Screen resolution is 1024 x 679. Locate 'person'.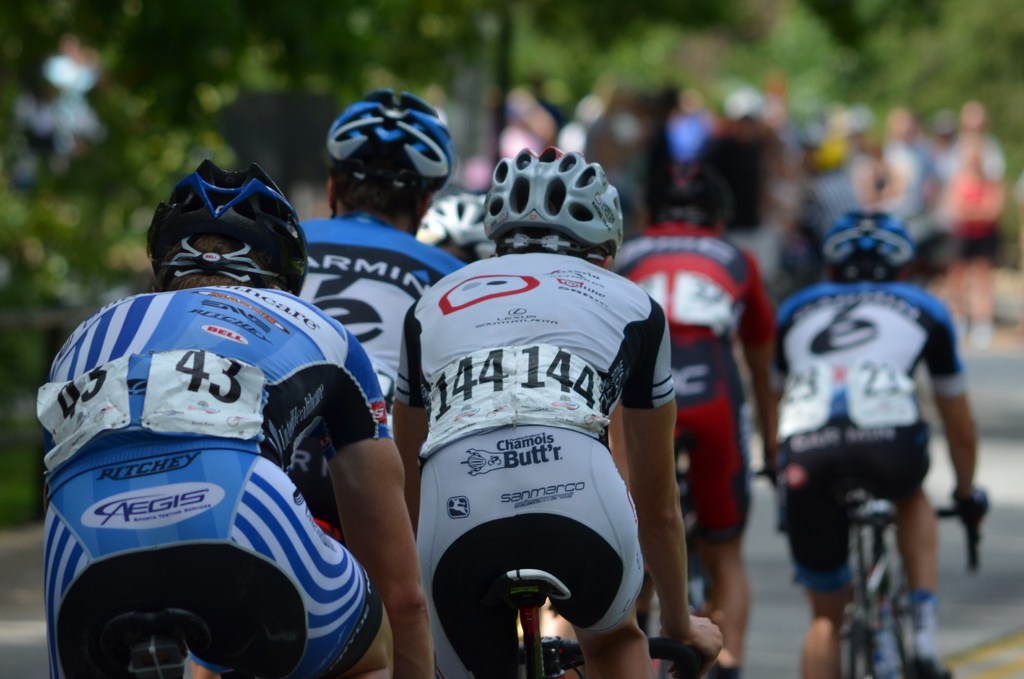
[773, 203, 979, 678].
